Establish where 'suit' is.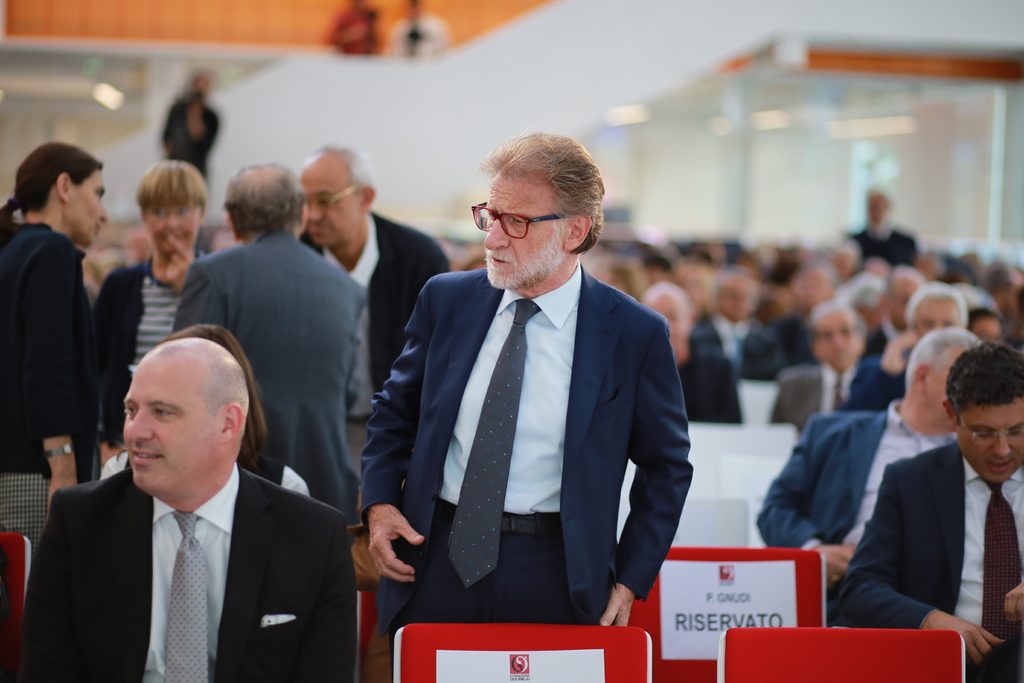
Established at (291, 204, 451, 479).
